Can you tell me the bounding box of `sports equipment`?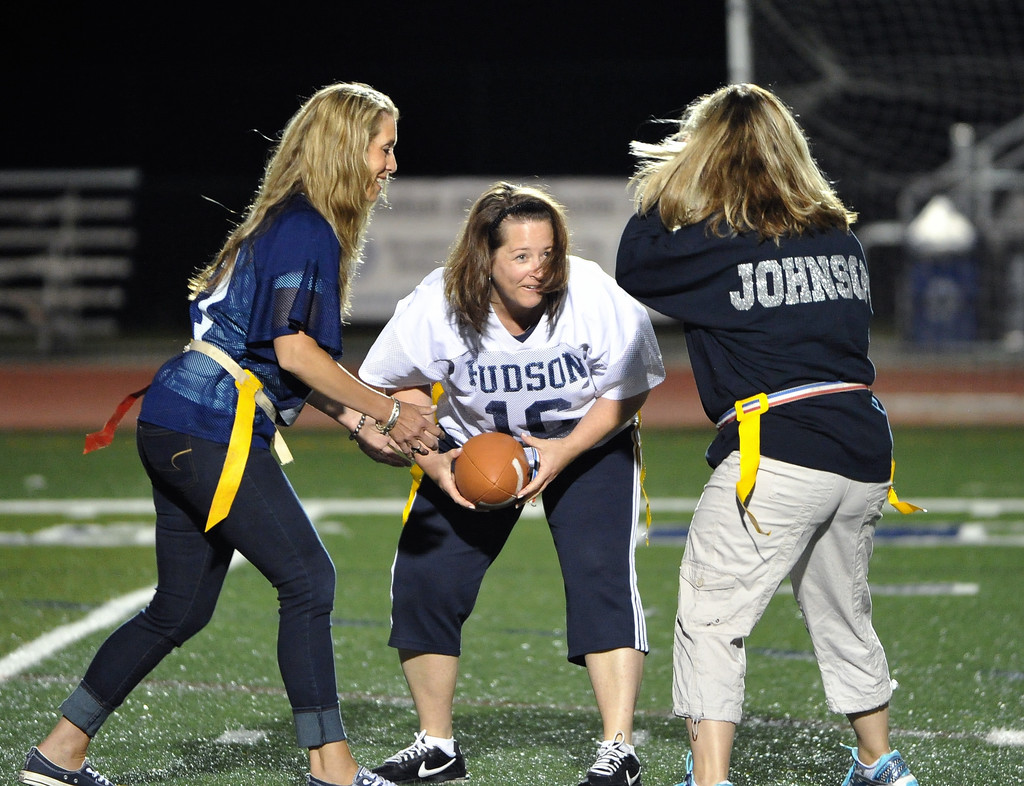
x1=580 y1=727 x2=643 y2=785.
